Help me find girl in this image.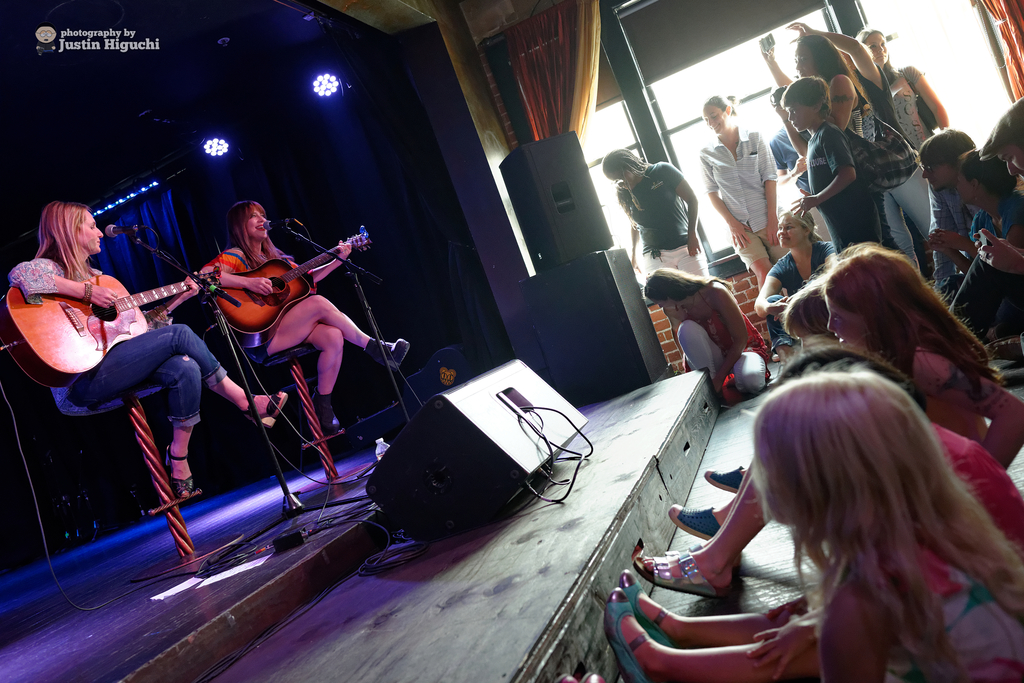
Found it: x1=197 y1=194 x2=411 y2=438.
